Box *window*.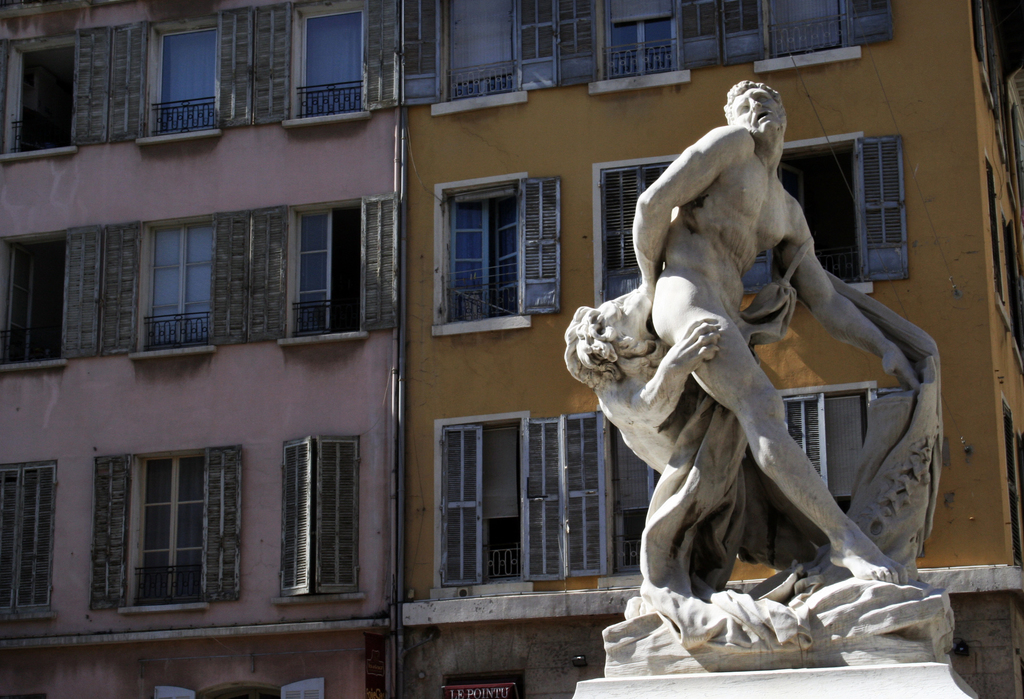
pyautogui.locateOnScreen(785, 127, 918, 298).
